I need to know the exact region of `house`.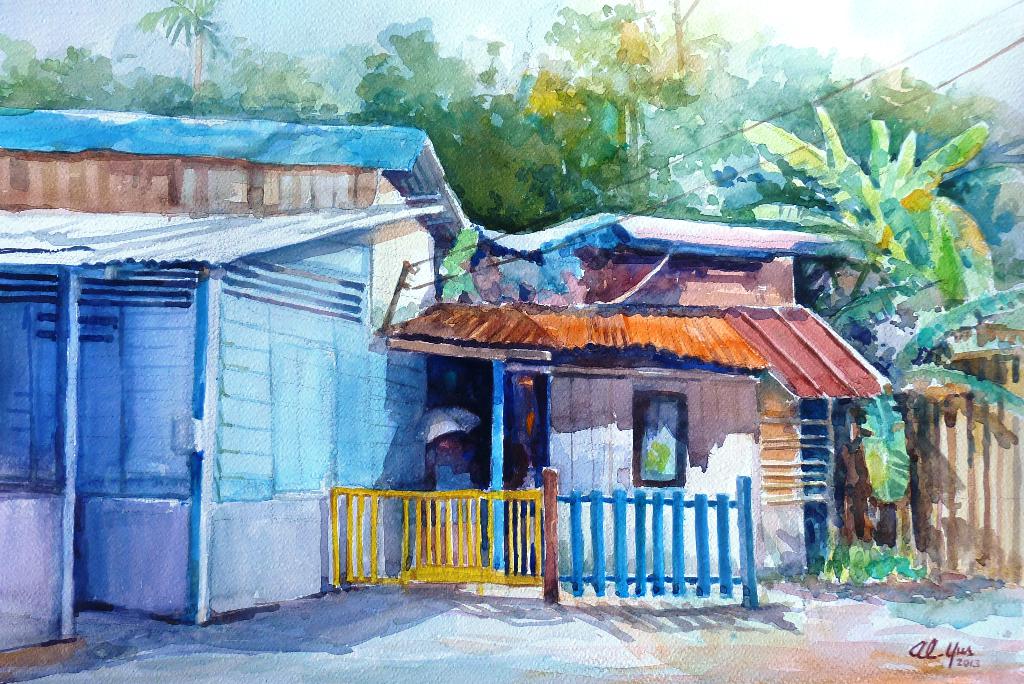
Region: bbox=(0, 120, 476, 683).
